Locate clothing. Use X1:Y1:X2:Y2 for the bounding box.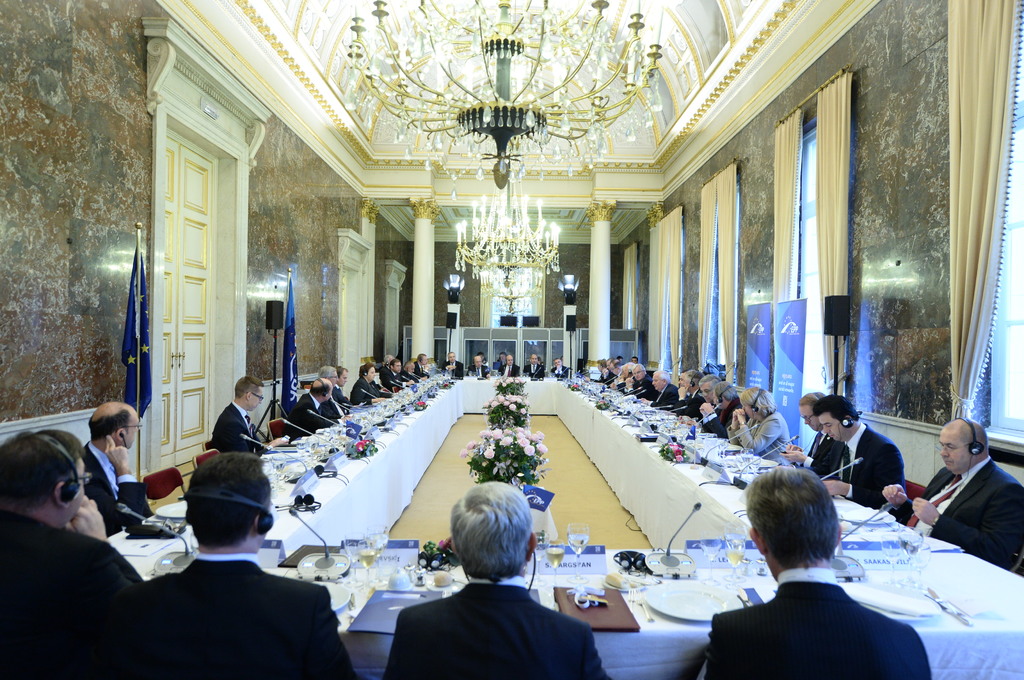
822:424:902:518.
